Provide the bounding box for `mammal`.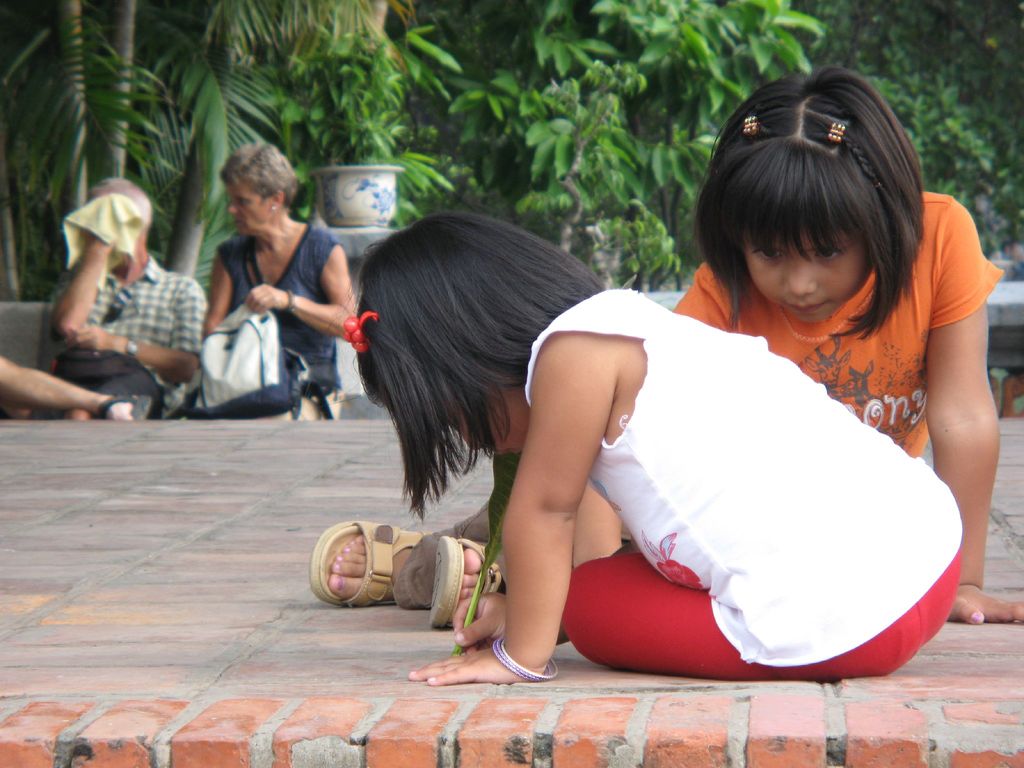
region(41, 172, 205, 408).
